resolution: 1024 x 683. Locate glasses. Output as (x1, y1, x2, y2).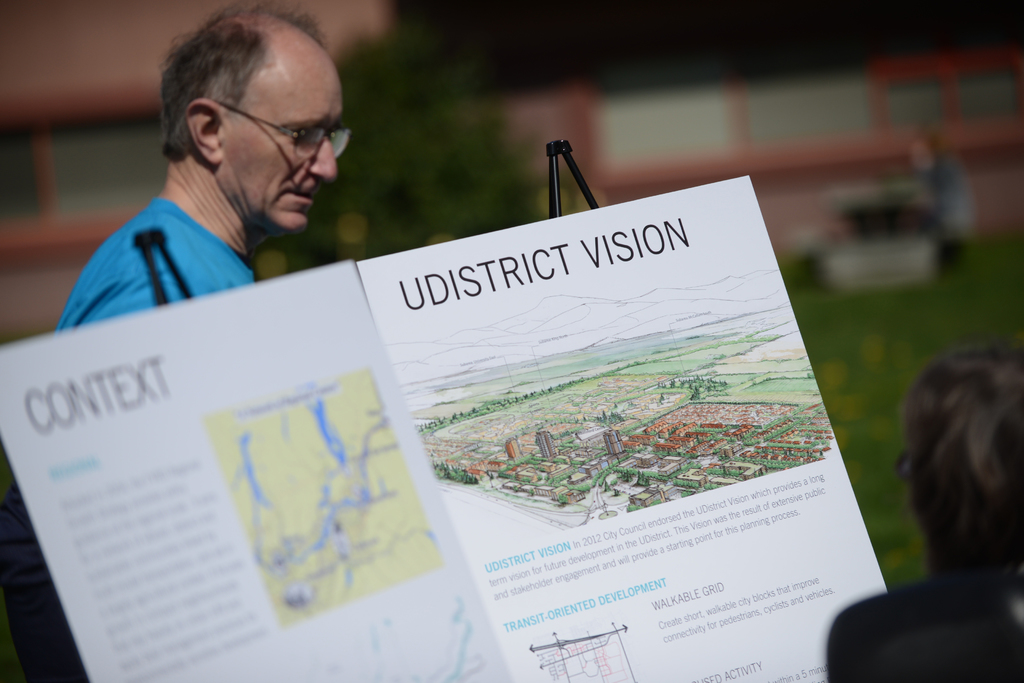
(158, 89, 340, 160).
